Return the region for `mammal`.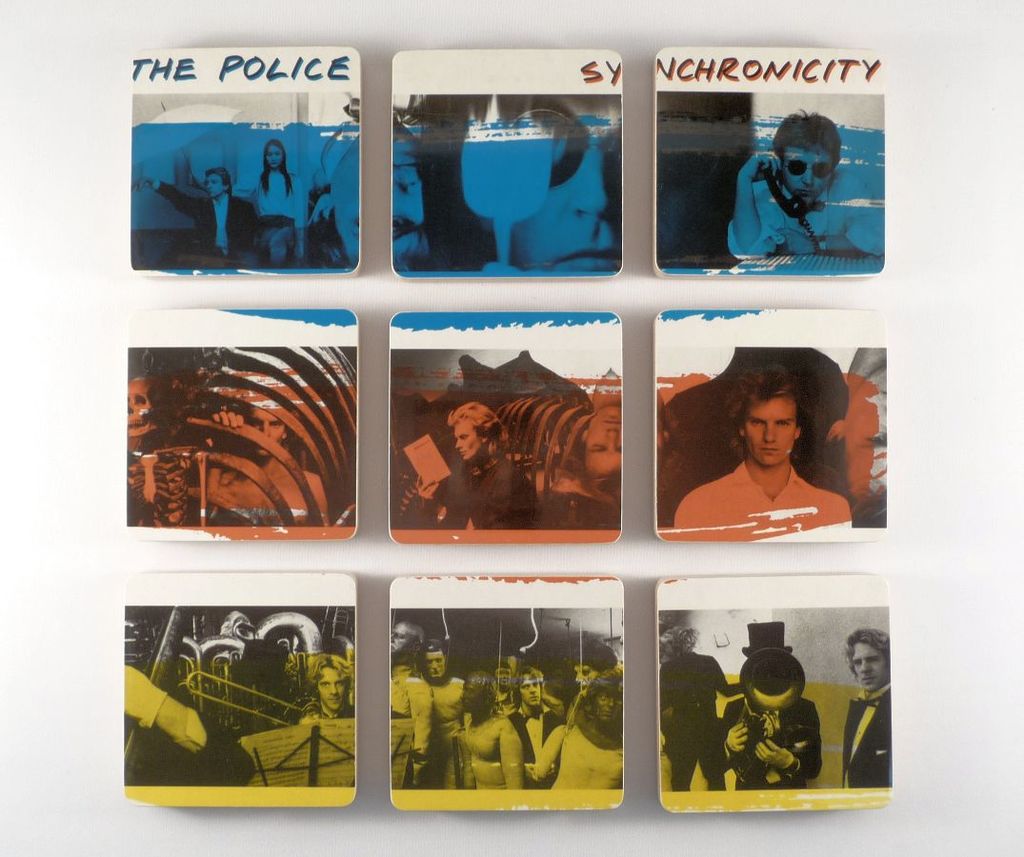
box(722, 613, 819, 792).
